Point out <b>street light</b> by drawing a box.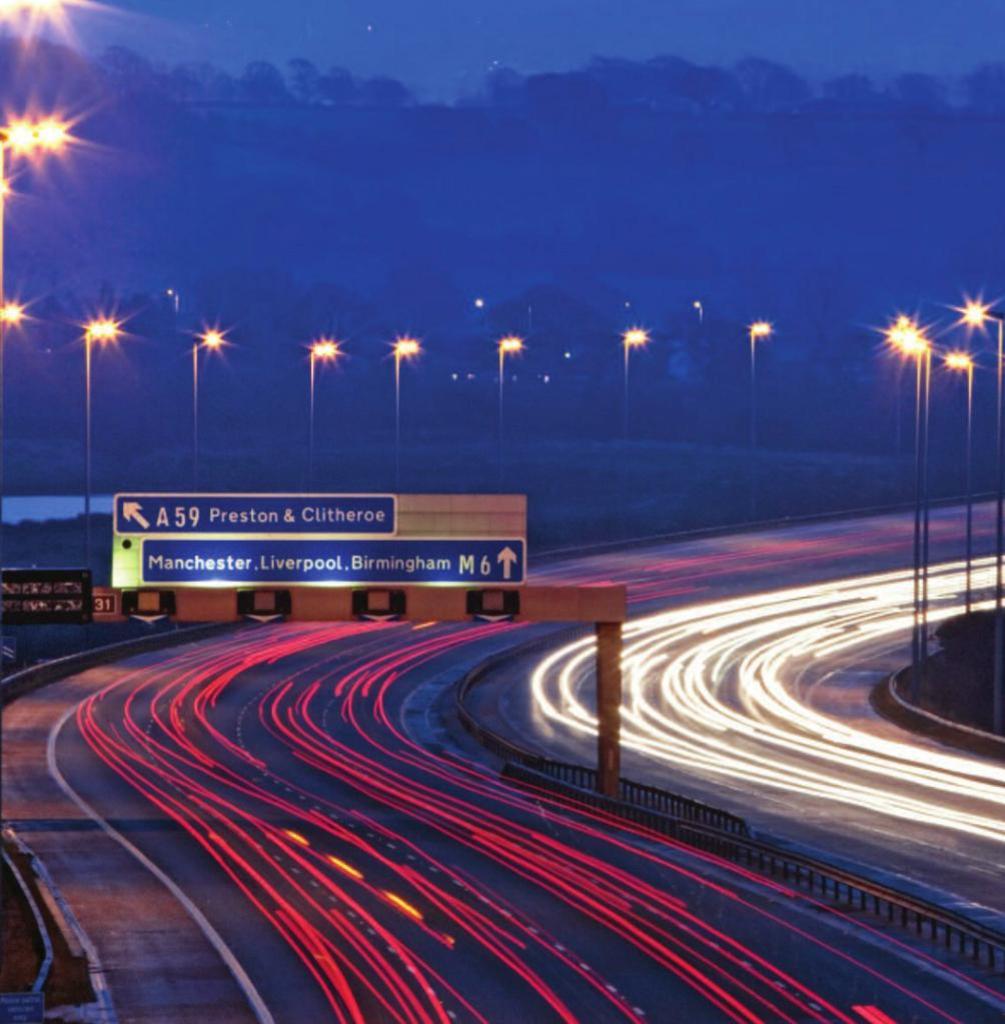
960 302 1003 626.
